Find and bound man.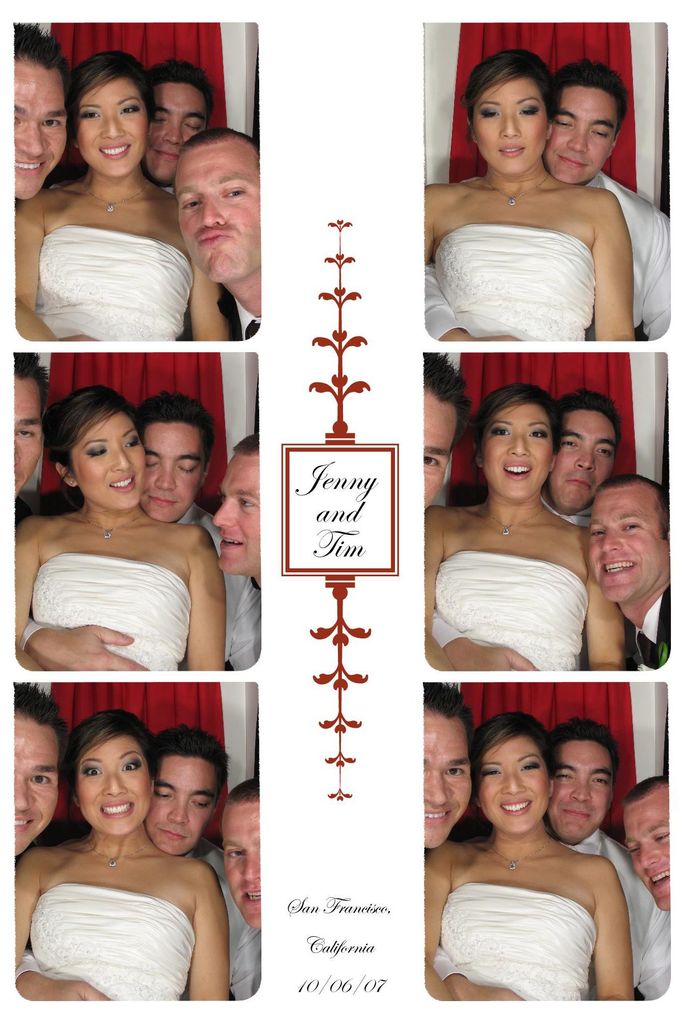
Bound: 131 392 228 525.
